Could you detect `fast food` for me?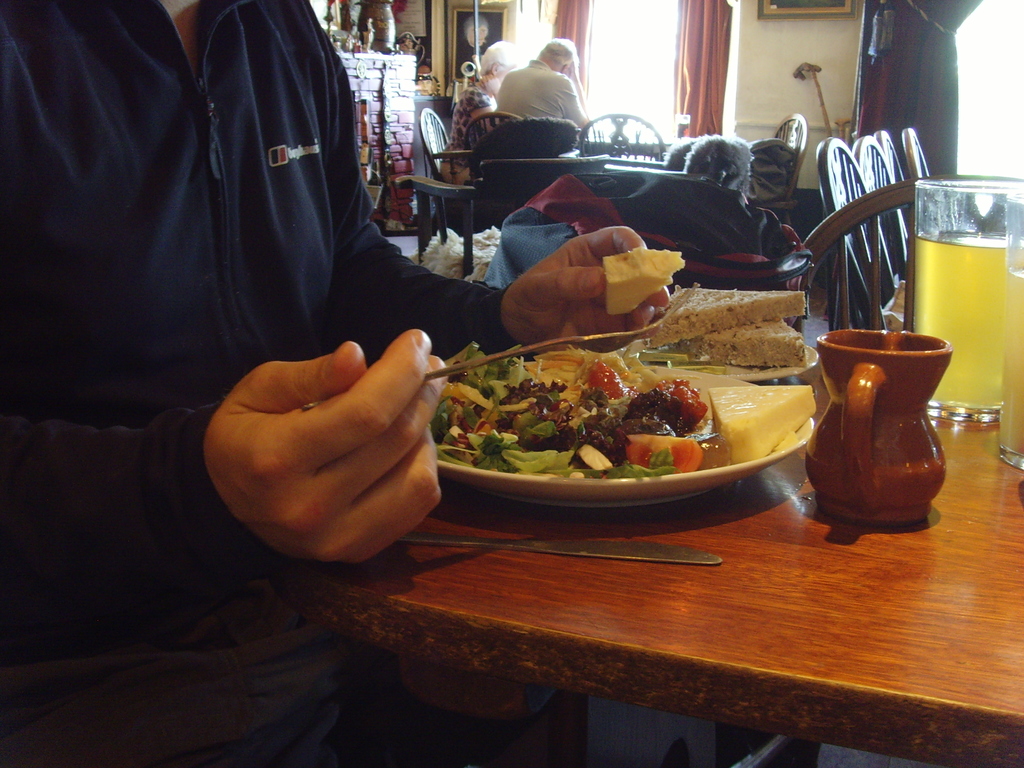
Detection result: locate(679, 317, 808, 368).
